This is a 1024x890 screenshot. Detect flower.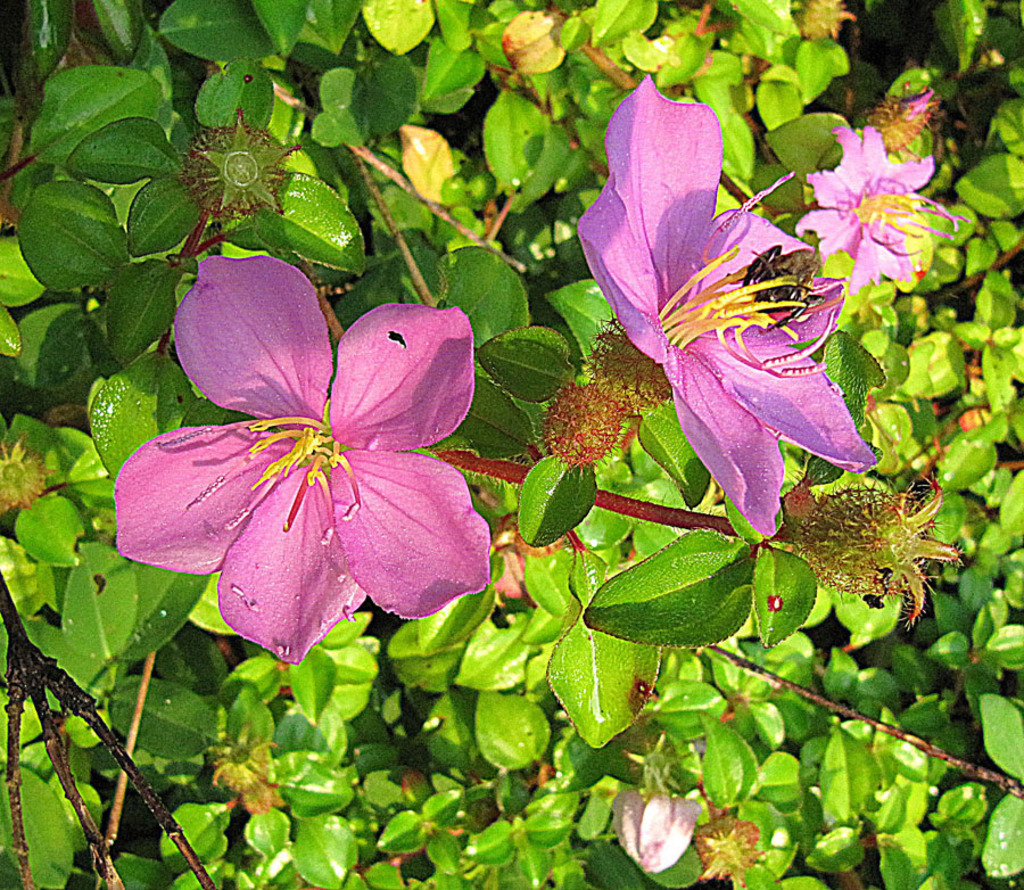
bbox=(765, 463, 959, 631).
